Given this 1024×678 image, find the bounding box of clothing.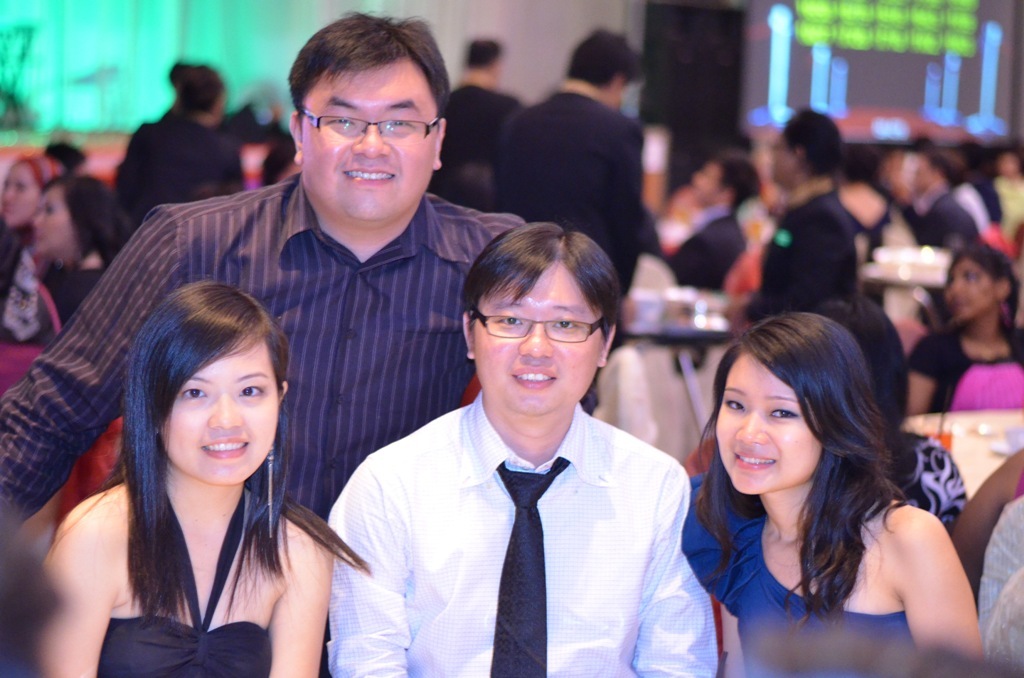
(x1=227, y1=109, x2=300, y2=187).
